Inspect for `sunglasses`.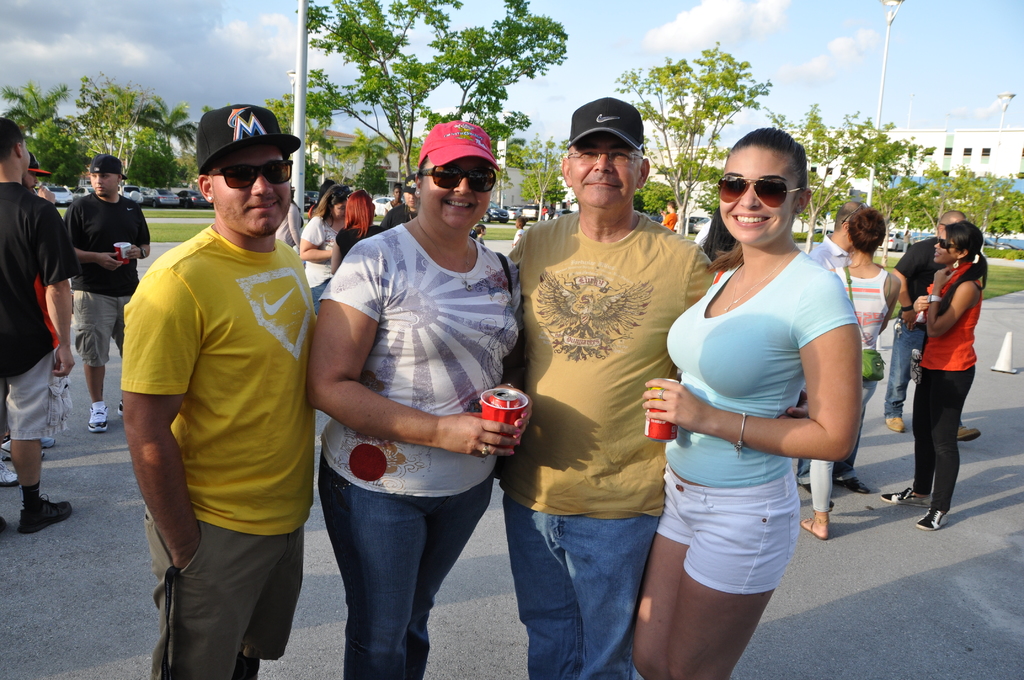
Inspection: locate(207, 159, 294, 189).
